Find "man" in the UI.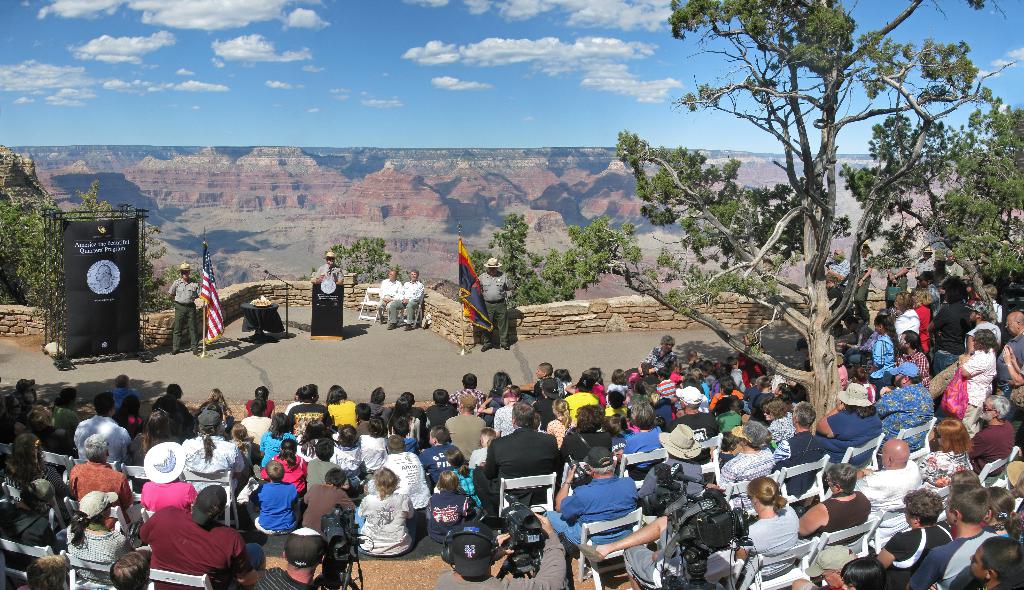
UI element at 640 426 710 506.
